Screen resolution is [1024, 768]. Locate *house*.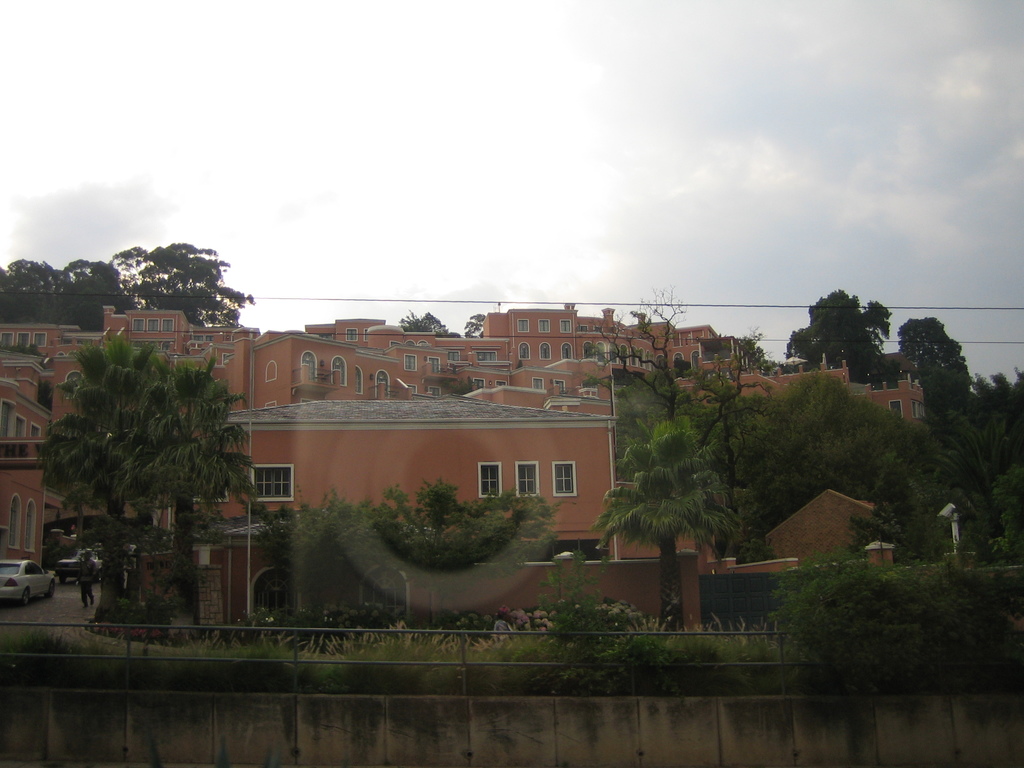
<region>879, 346, 917, 376</region>.
